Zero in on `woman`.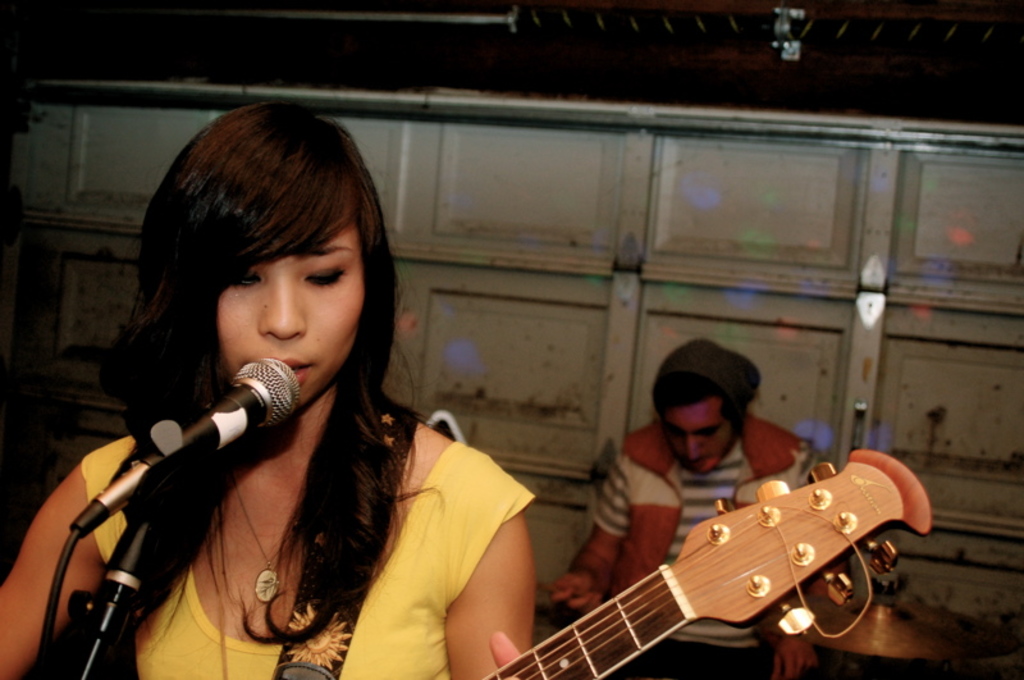
Zeroed in: 35, 111, 567, 670.
